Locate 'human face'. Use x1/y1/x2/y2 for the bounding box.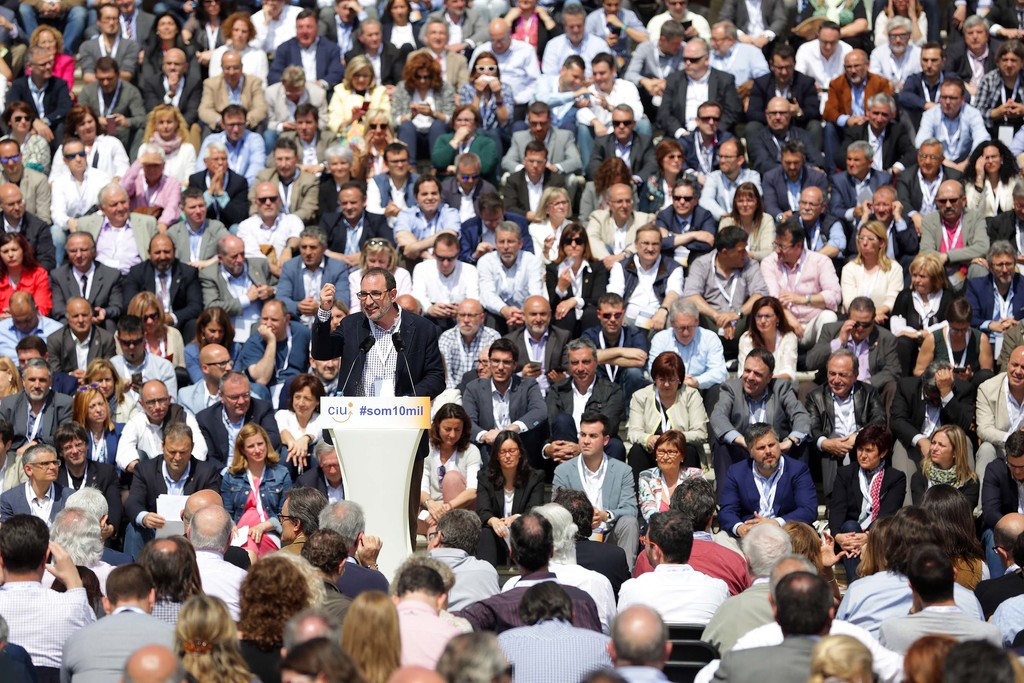
207/149/226/174.
